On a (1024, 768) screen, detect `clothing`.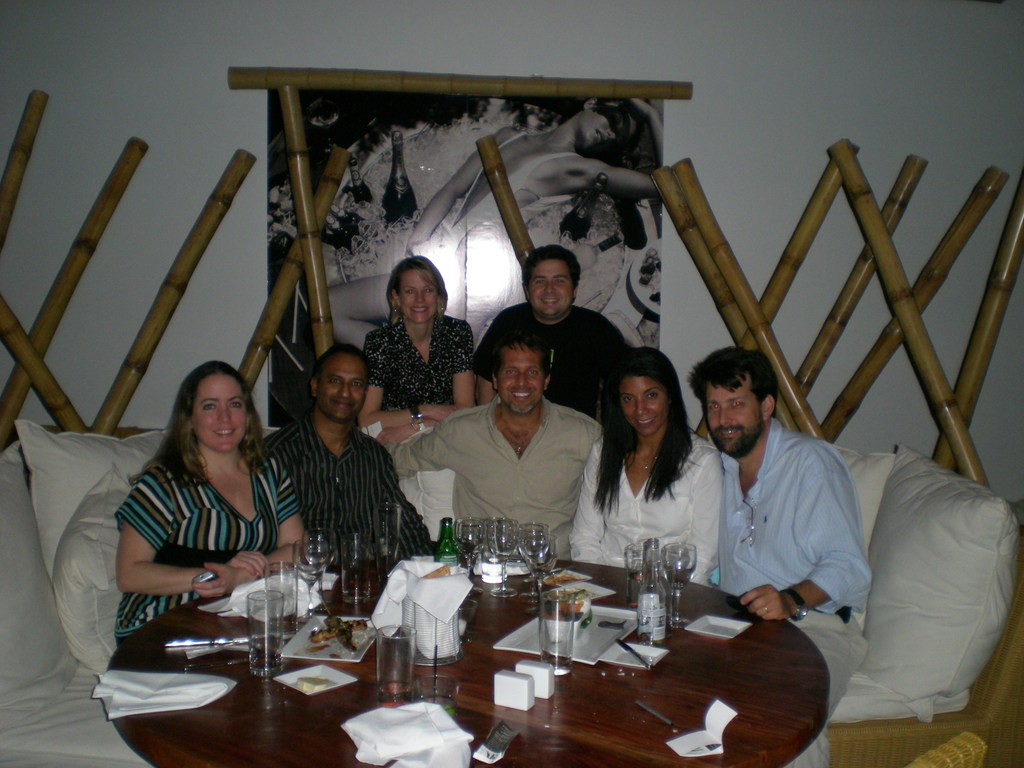
rect(258, 408, 445, 569).
